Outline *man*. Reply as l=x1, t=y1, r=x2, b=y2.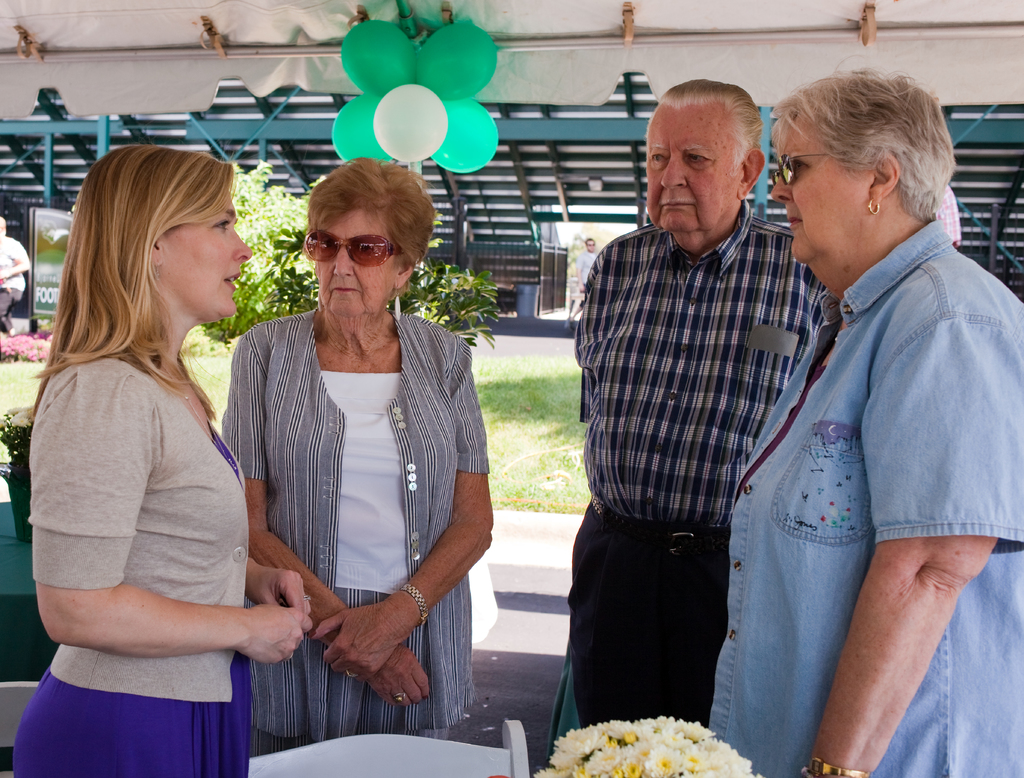
l=0, t=218, r=36, b=325.
